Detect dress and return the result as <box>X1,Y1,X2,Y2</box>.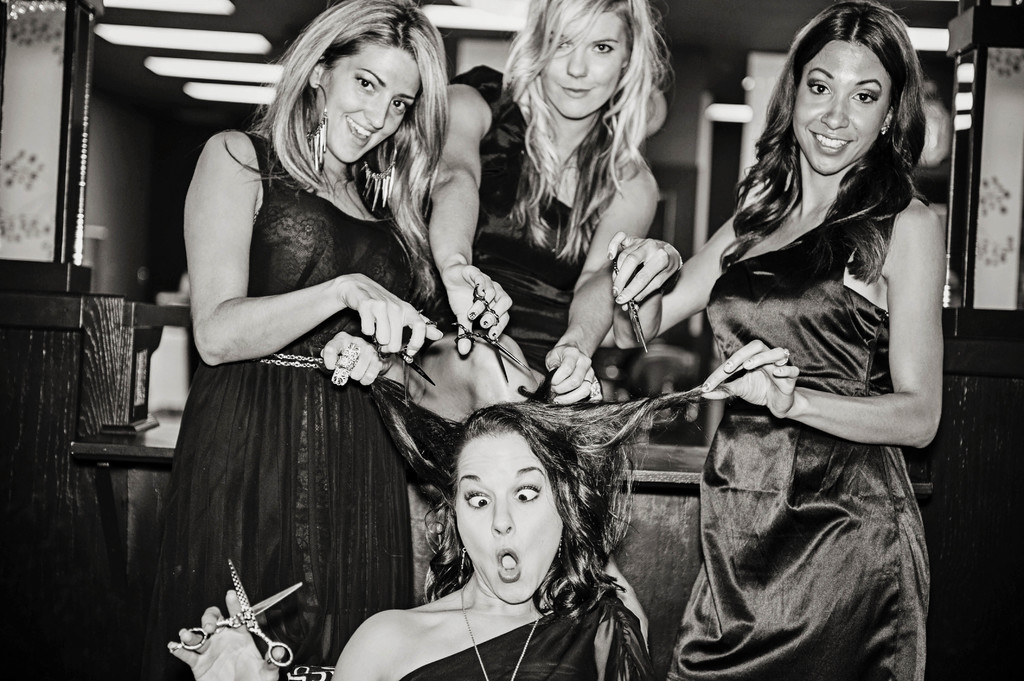
<box>140,133,428,680</box>.
